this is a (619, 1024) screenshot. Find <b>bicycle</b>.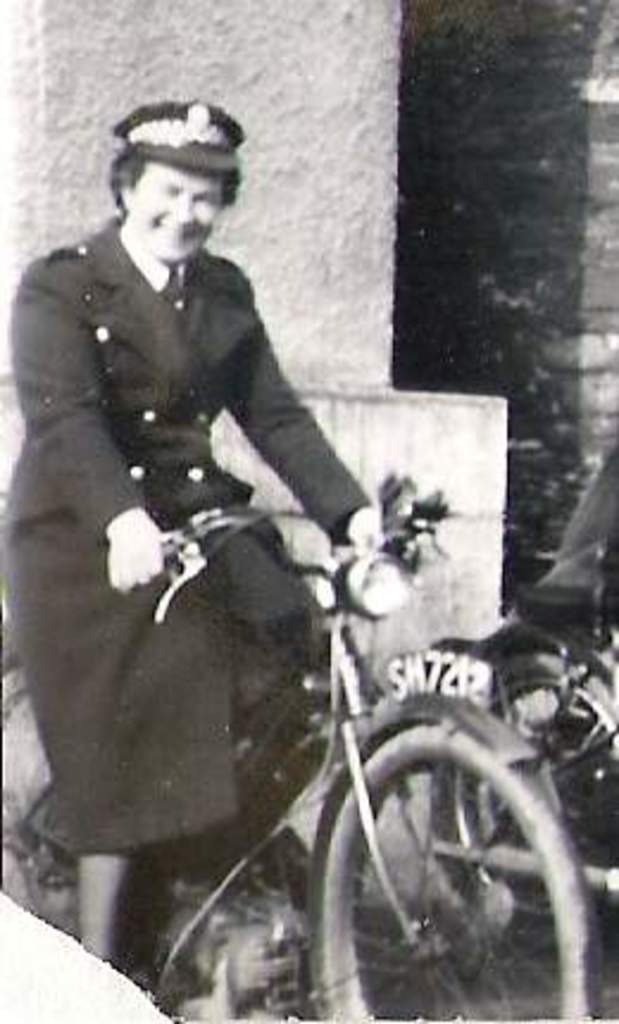
Bounding box: [x1=143, y1=472, x2=595, y2=1014].
